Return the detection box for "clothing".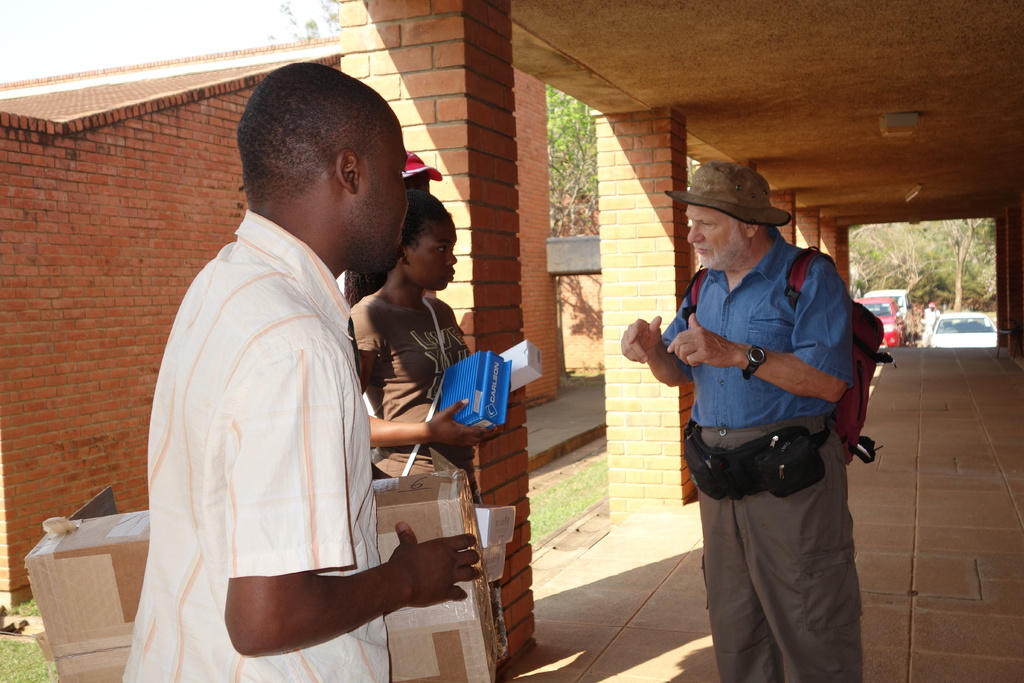
120 202 397 682.
